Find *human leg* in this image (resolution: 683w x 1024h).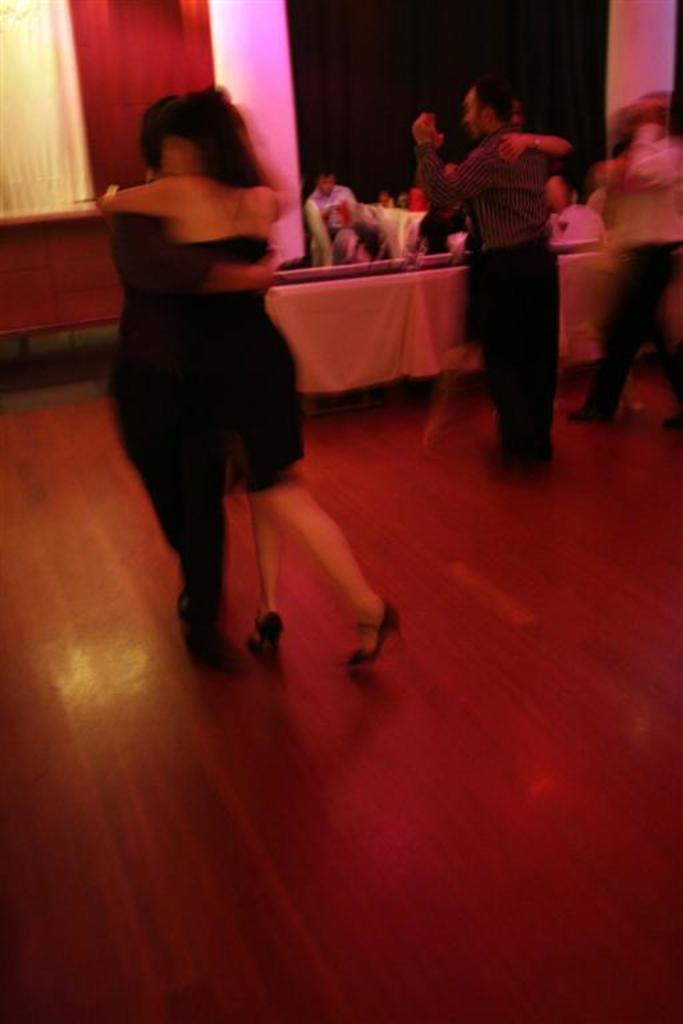
(125,415,232,668).
